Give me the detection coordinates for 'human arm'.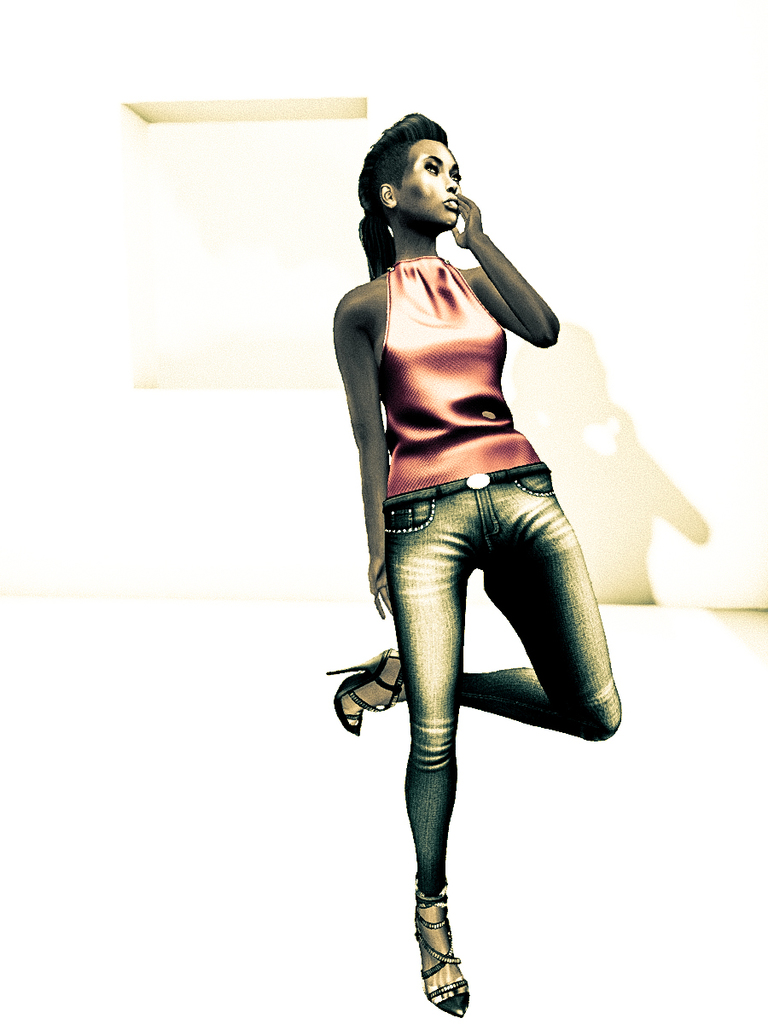
[326,279,391,616].
